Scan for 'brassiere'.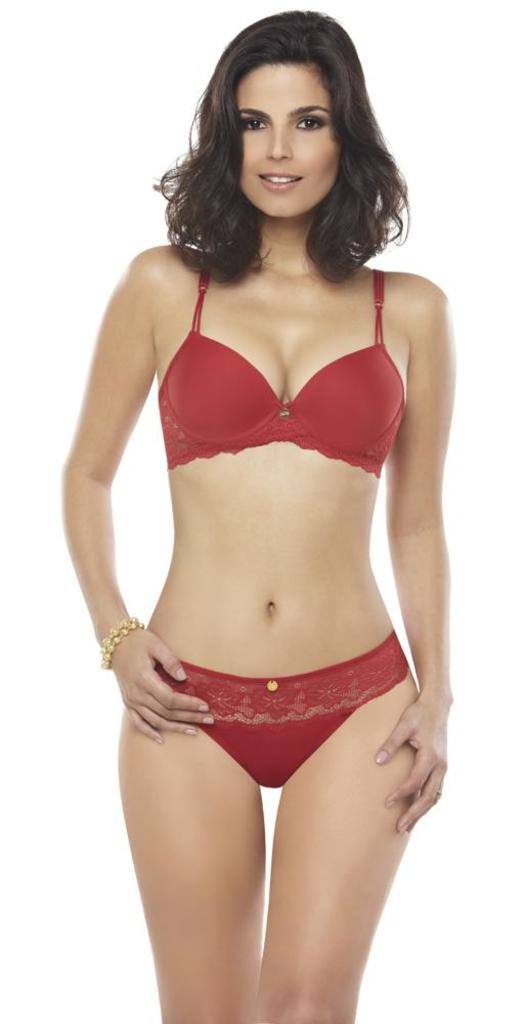
Scan result: left=156, top=263, right=411, bottom=483.
